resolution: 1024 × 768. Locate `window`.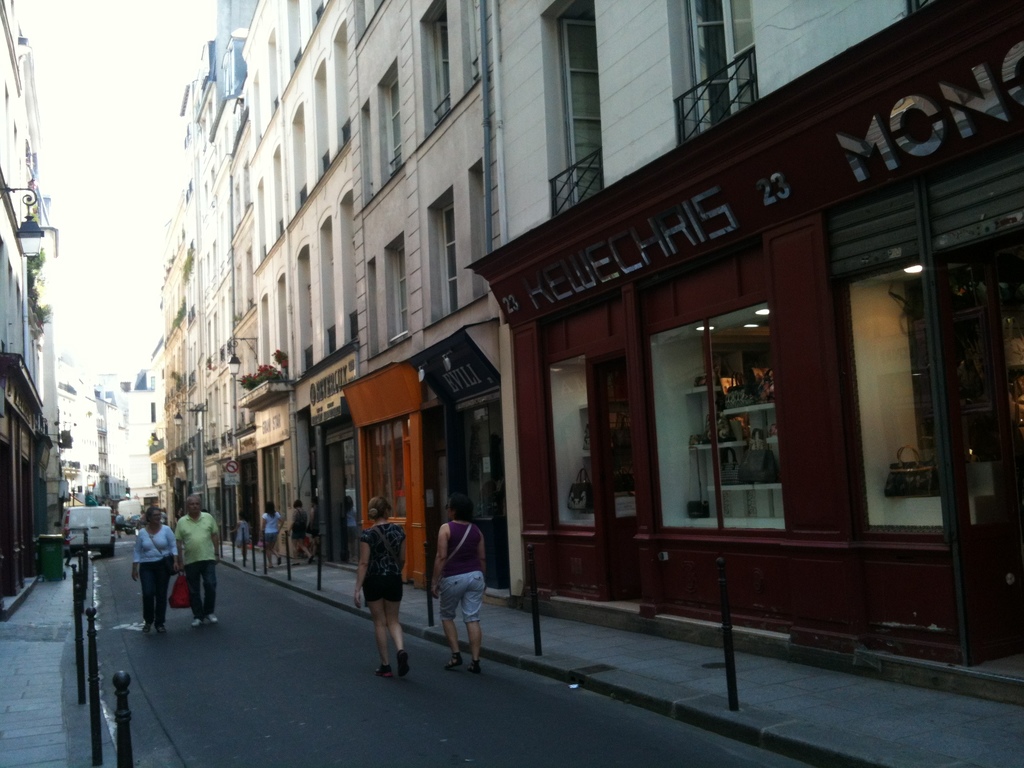
[547,351,641,532].
